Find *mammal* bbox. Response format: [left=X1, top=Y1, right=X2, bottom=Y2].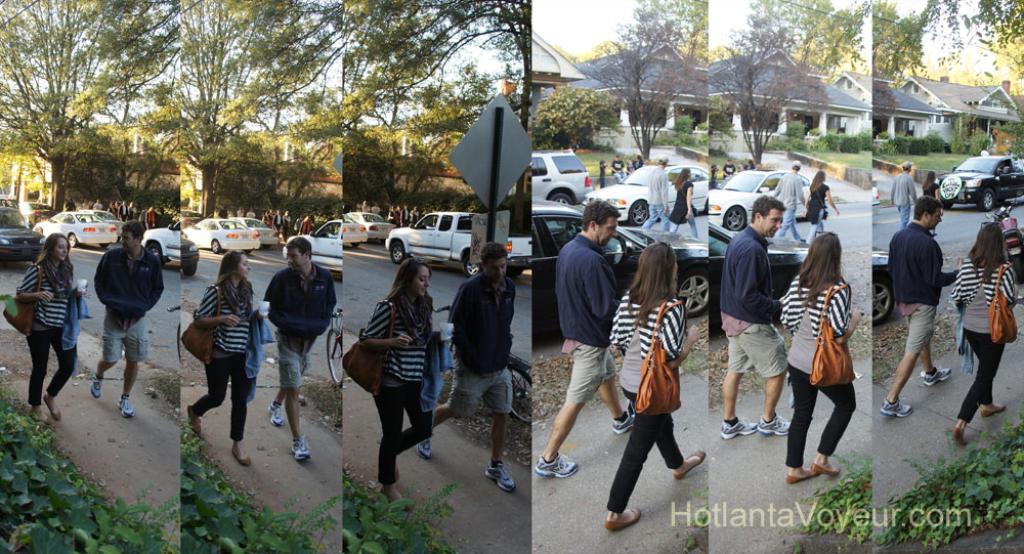
[left=89, top=219, right=165, bottom=418].
